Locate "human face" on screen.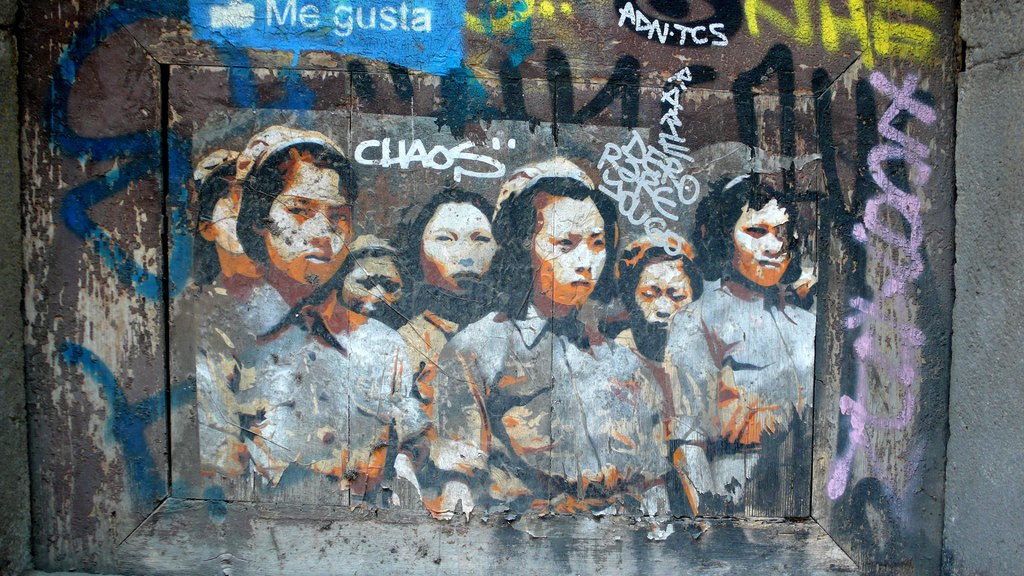
On screen at {"left": 428, "top": 208, "right": 498, "bottom": 294}.
